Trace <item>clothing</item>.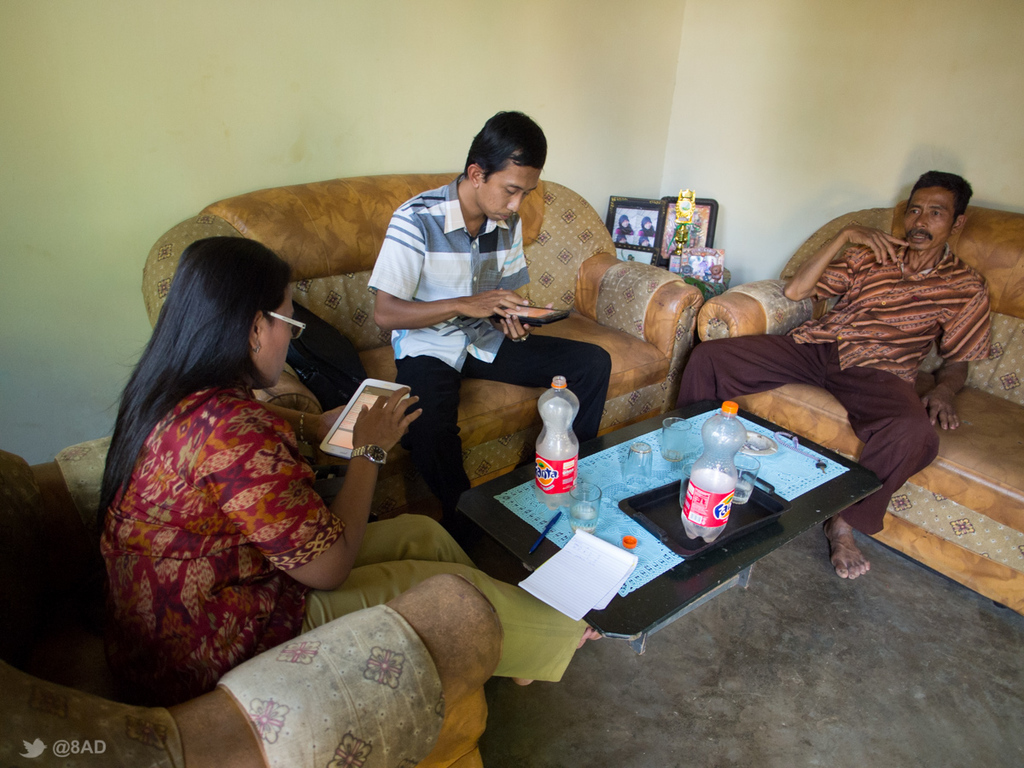
Traced to l=365, t=177, r=608, b=559.
